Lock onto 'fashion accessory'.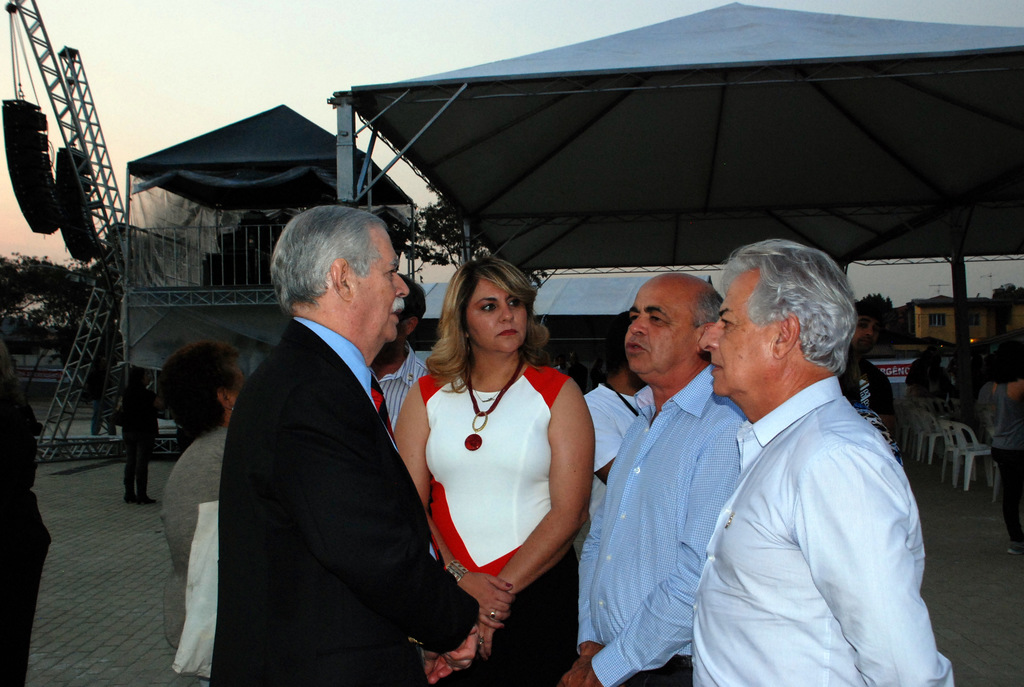
Locked: Rect(489, 611, 493, 621).
